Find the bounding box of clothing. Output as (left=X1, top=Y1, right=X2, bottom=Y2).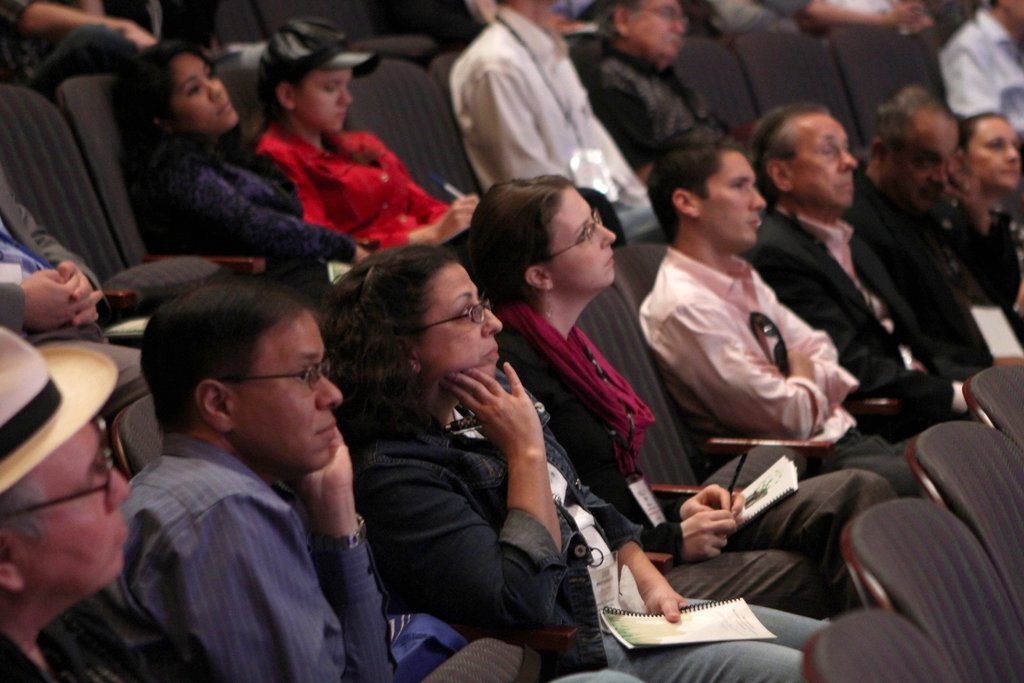
(left=840, top=162, right=991, bottom=386).
